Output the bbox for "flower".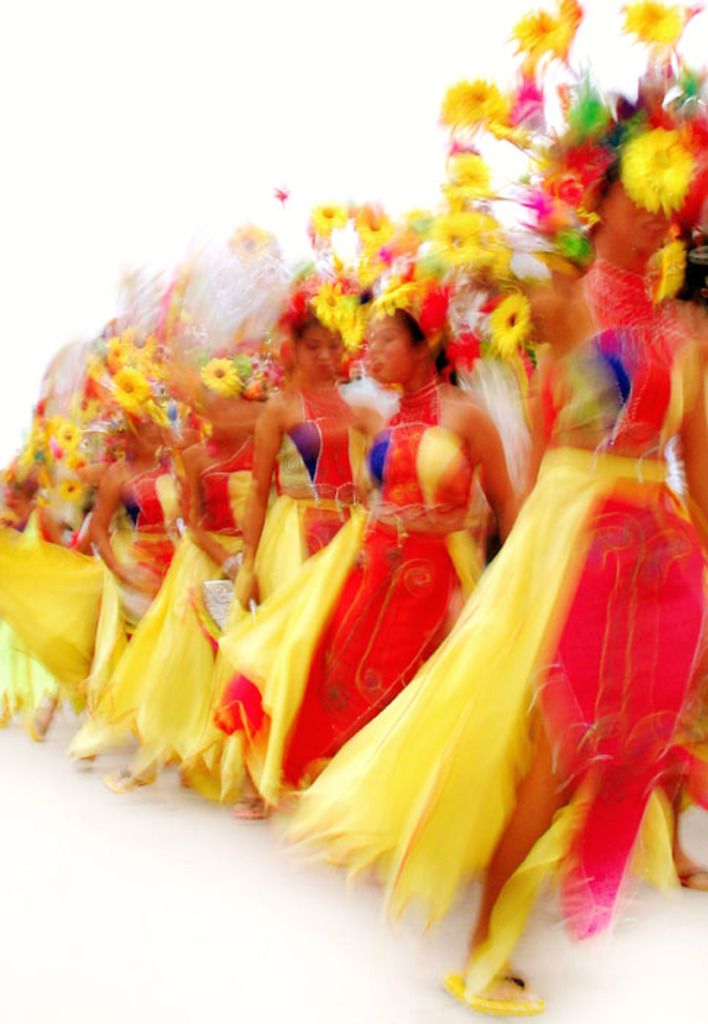
x1=123 y1=328 x2=152 y2=357.
